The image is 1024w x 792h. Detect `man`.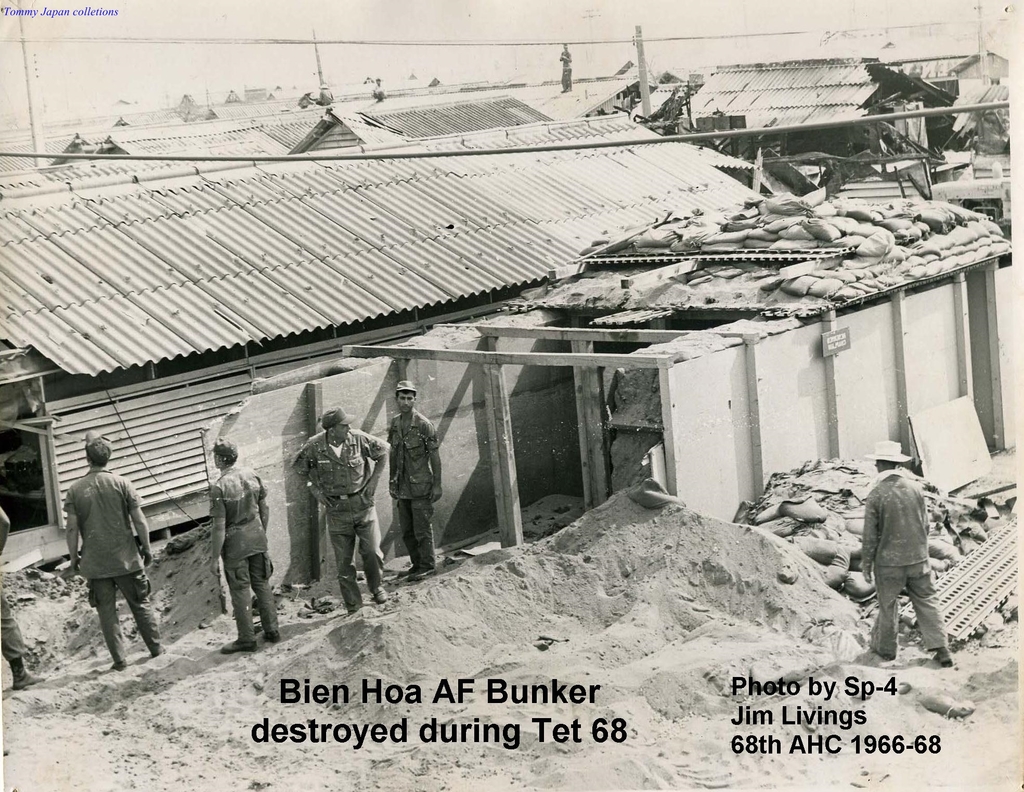
Detection: (left=383, top=383, right=444, bottom=568).
